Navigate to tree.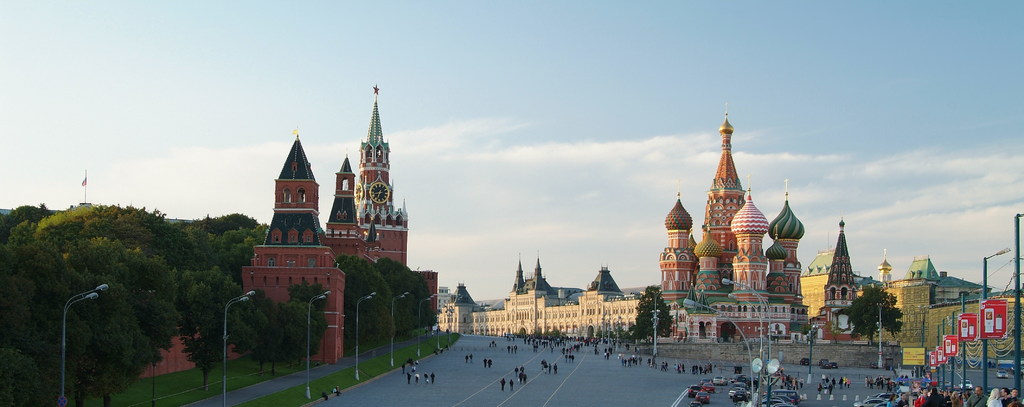
Navigation target: {"left": 180, "top": 206, "right": 271, "bottom": 278}.
